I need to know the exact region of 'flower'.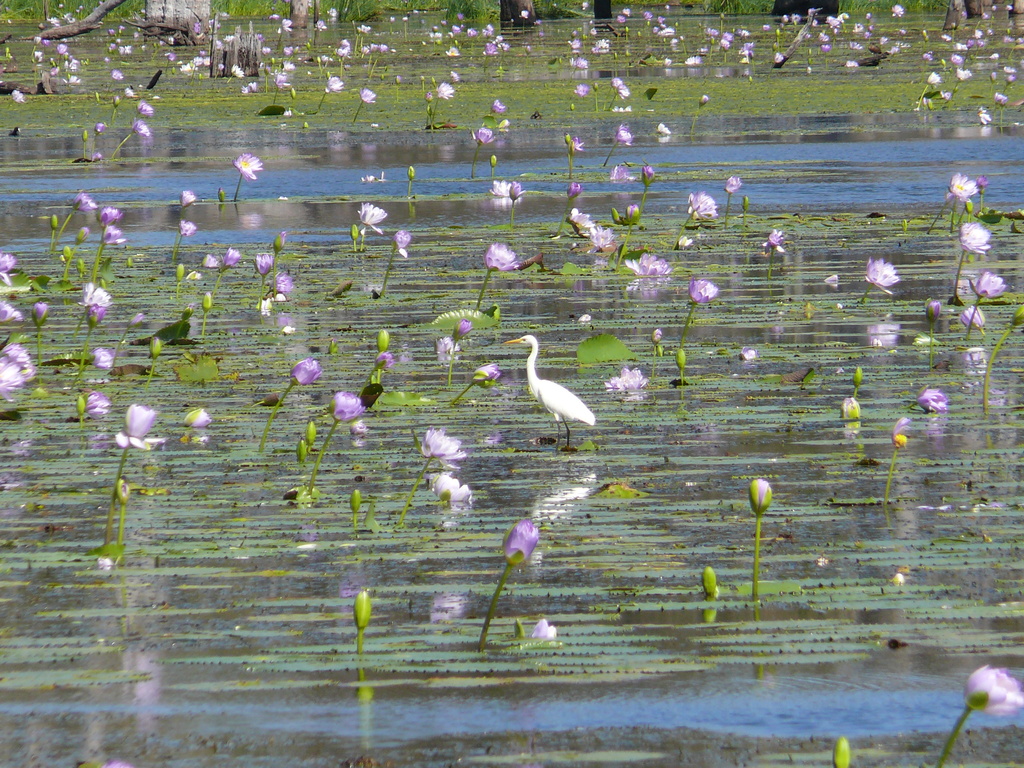
Region: select_region(959, 220, 988, 252).
